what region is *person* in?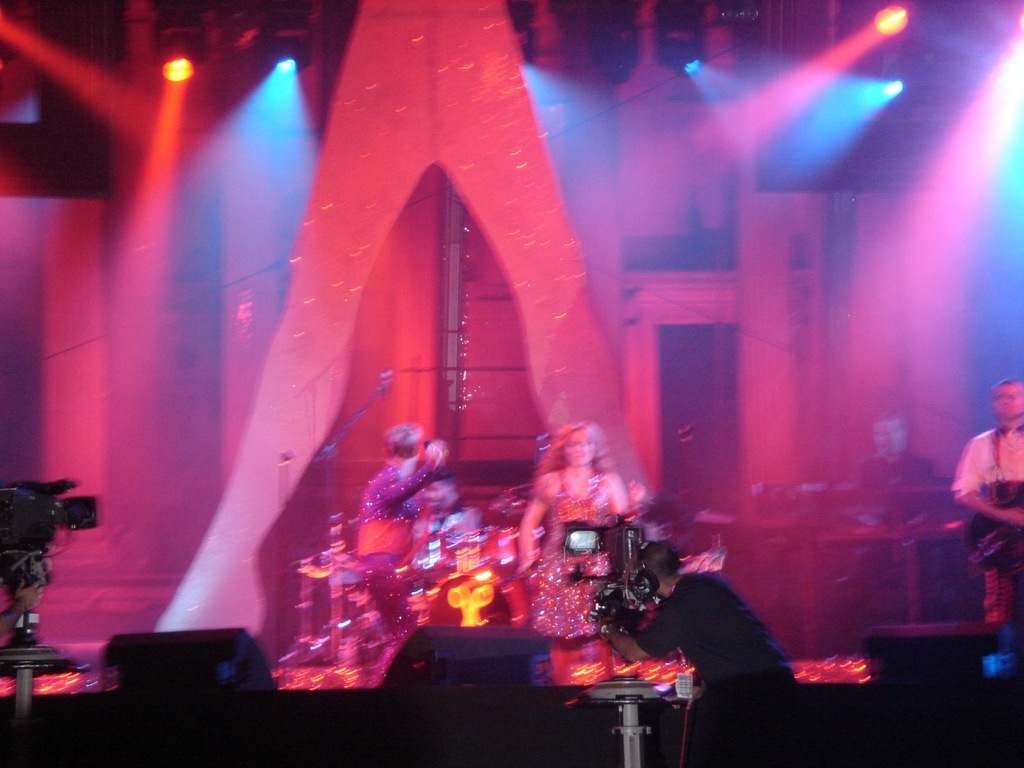
[416,462,479,586].
